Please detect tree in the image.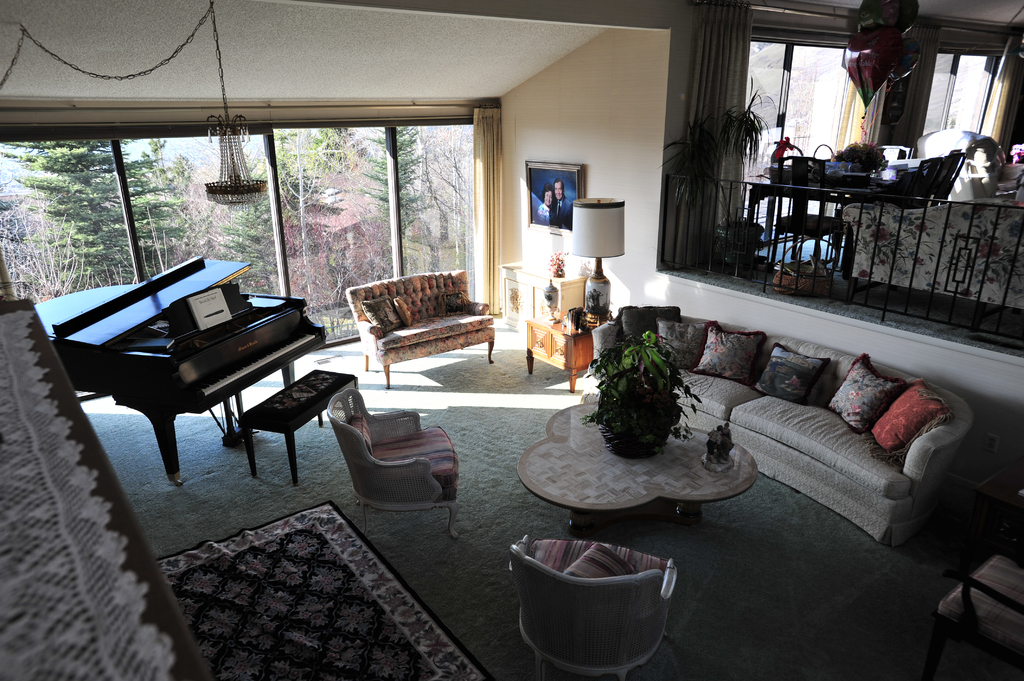
[left=0, top=196, right=99, bottom=309].
